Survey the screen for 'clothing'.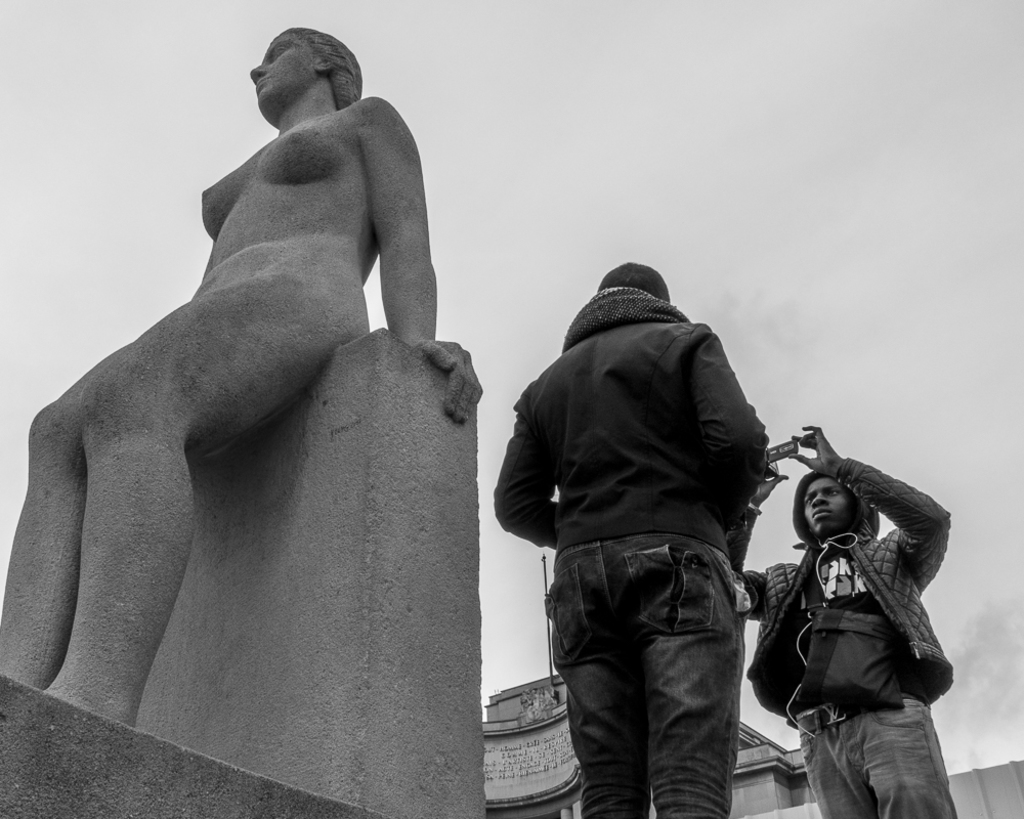
Survey found: Rect(490, 288, 767, 818).
